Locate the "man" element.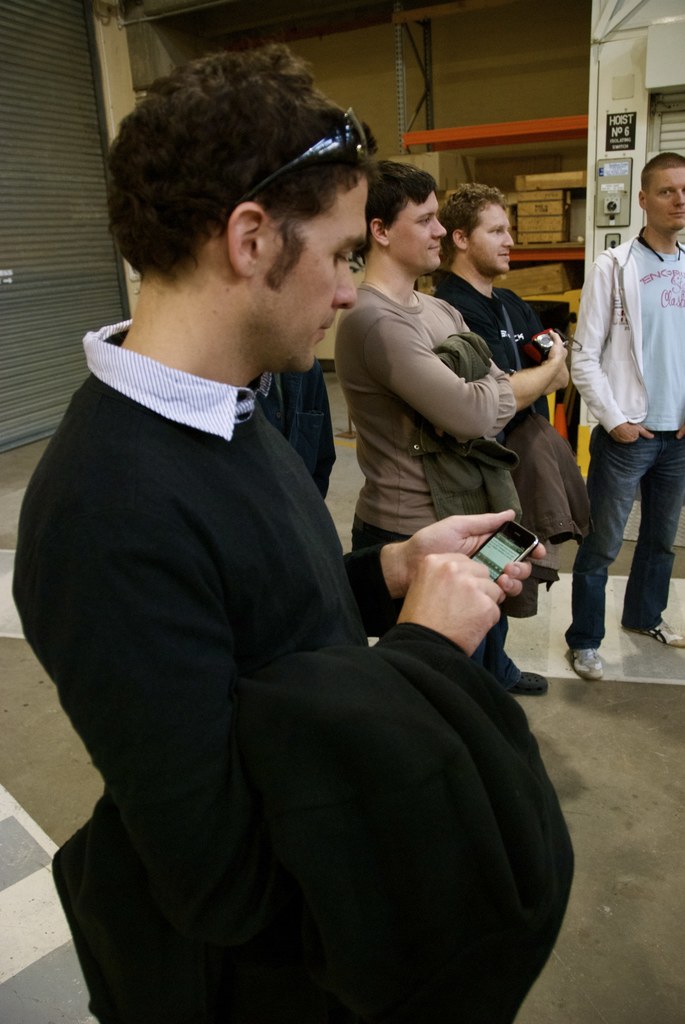
Element bbox: rect(22, 81, 524, 1011).
